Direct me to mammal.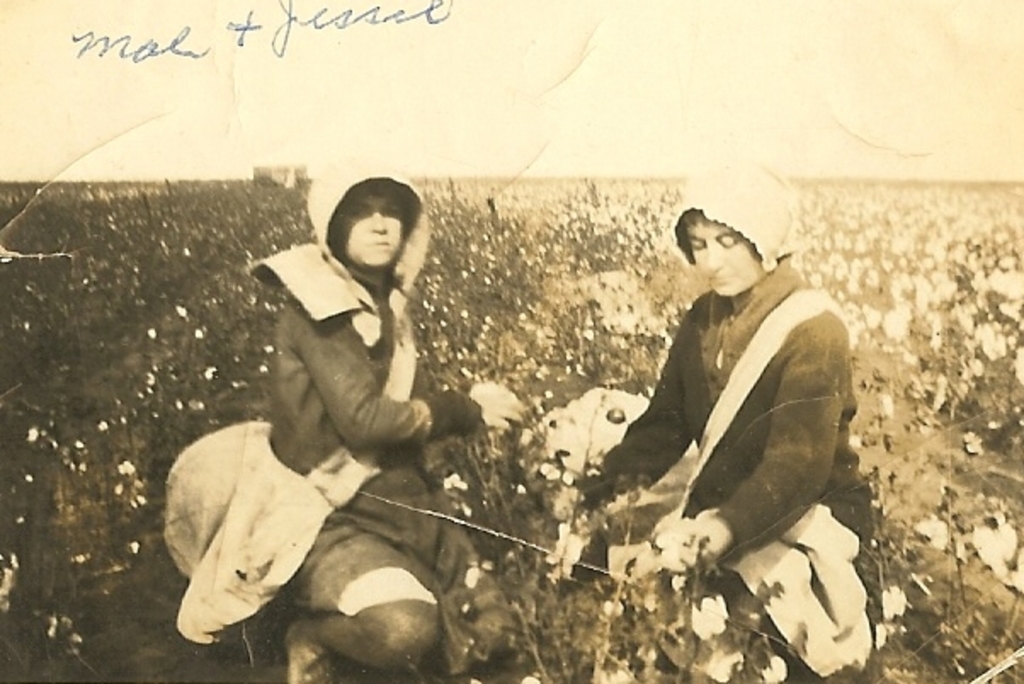
Direction: [265,157,532,682].
